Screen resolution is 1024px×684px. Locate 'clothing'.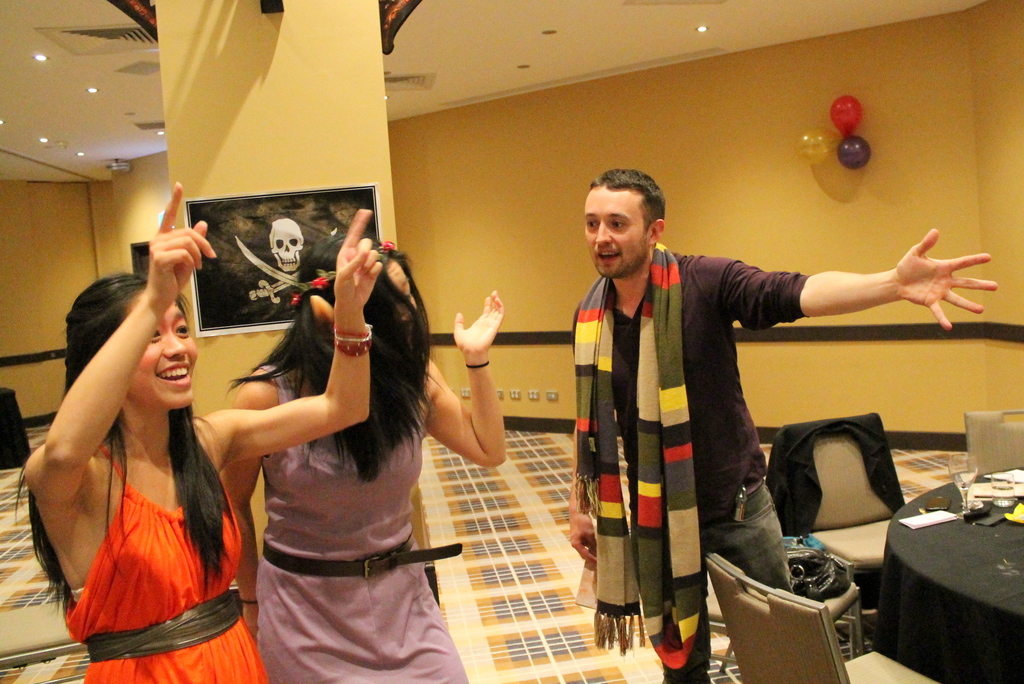
(54,439,270,683).
